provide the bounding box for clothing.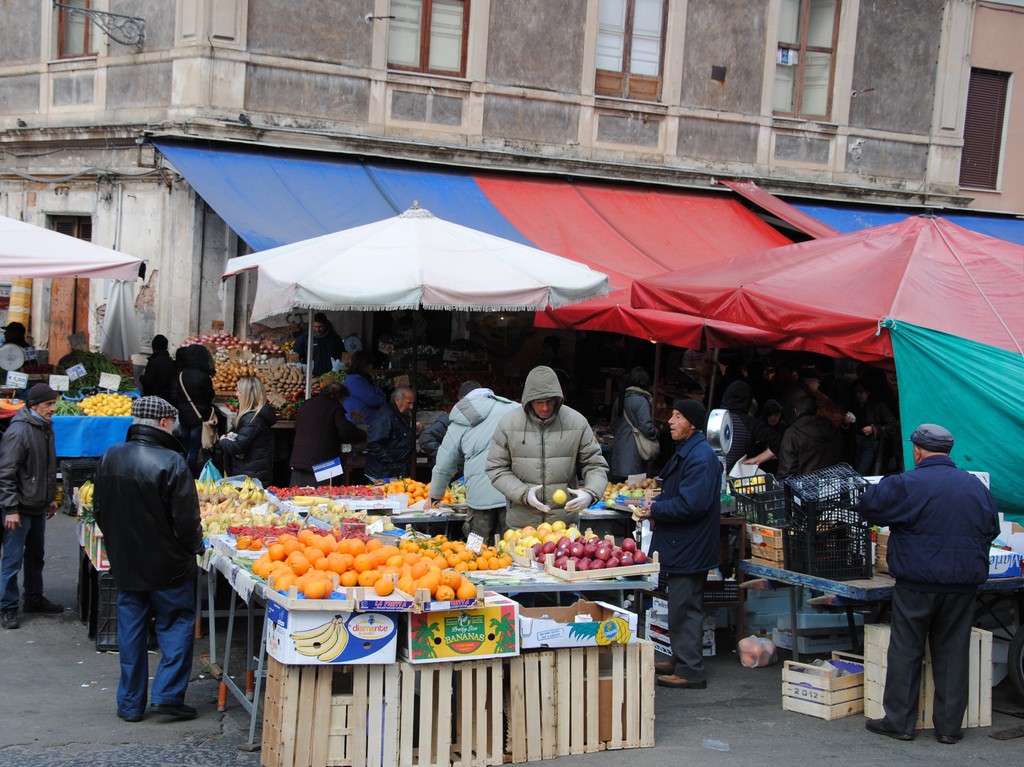
select_region(485, 371, 608, 537).
